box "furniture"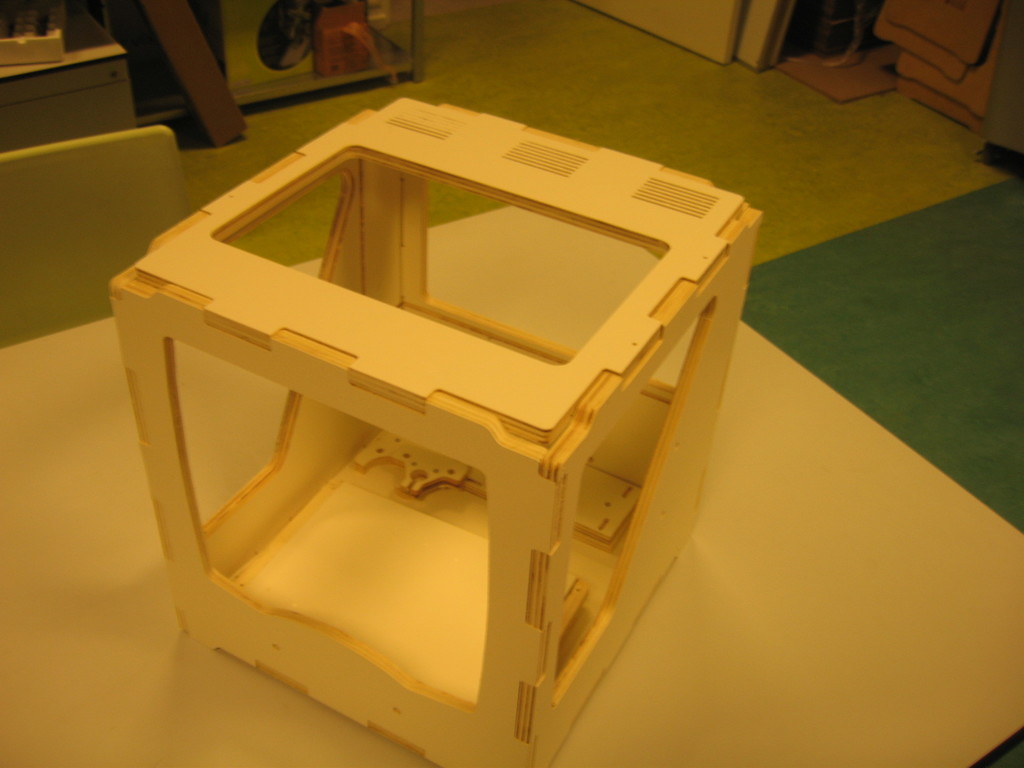
0:204:1023:767
